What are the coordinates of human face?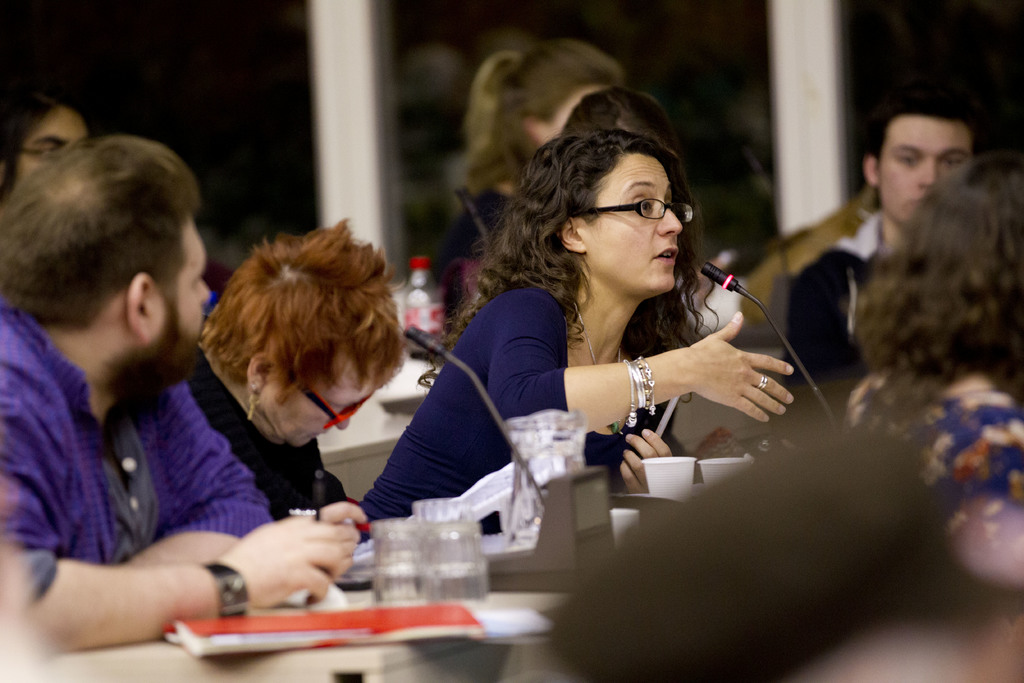
left=170, top=206, right=209, bottom=375.
